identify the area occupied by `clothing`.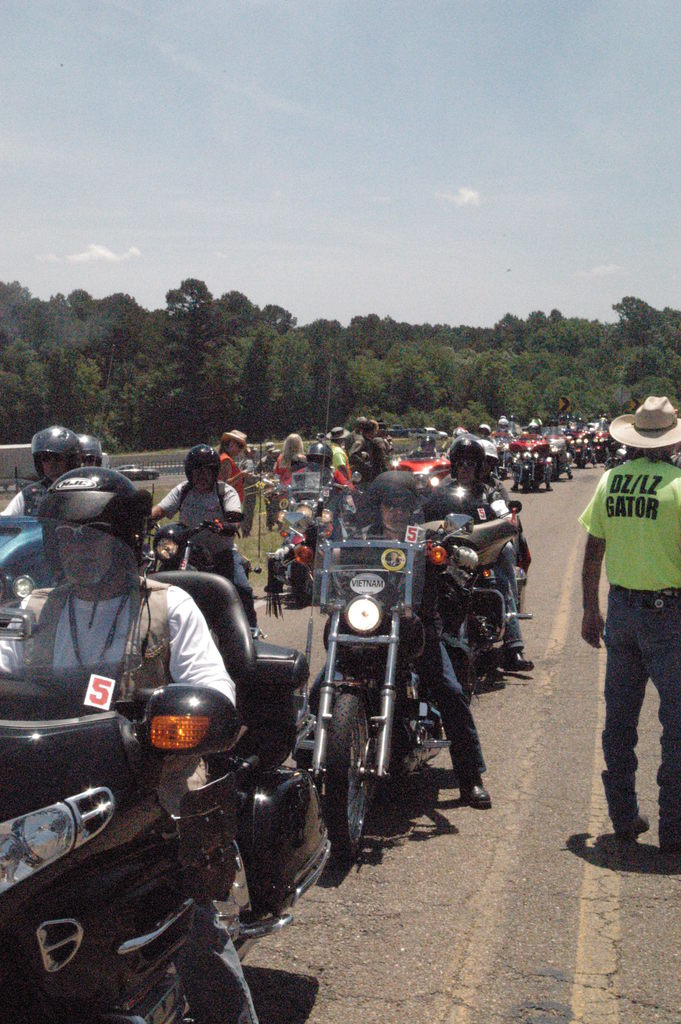
Area: [289, 524, 489, 781].
